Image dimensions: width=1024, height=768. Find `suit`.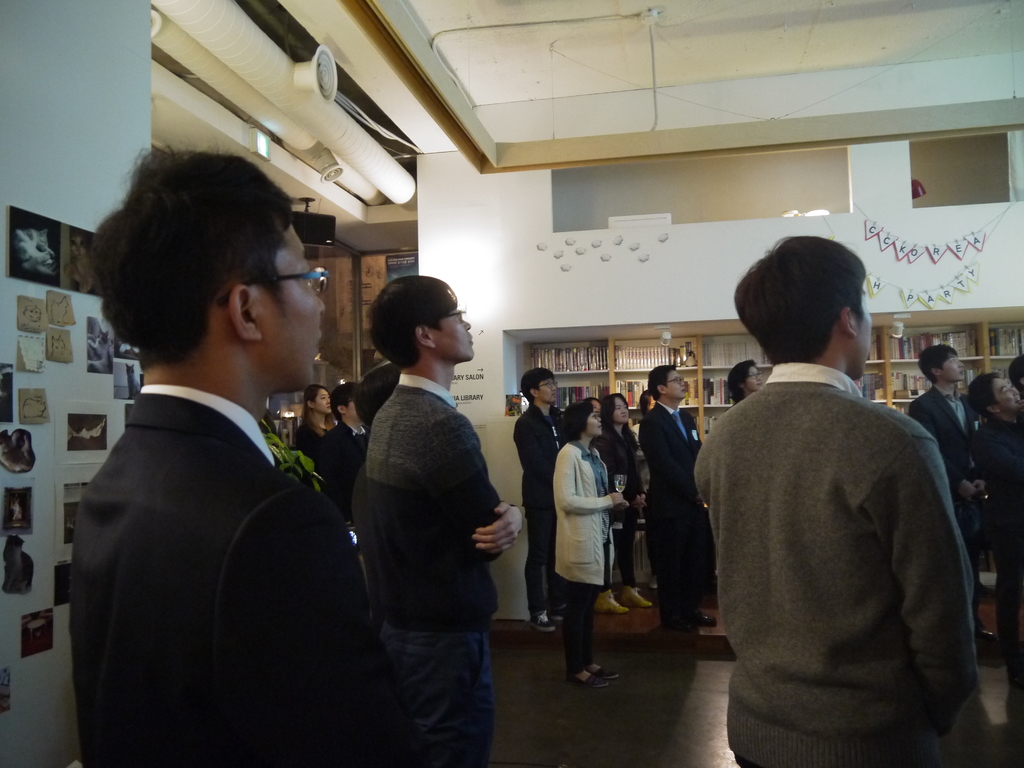
{"x1": 969, "y1": 413, "x2": 1023, "y2": 676}.
